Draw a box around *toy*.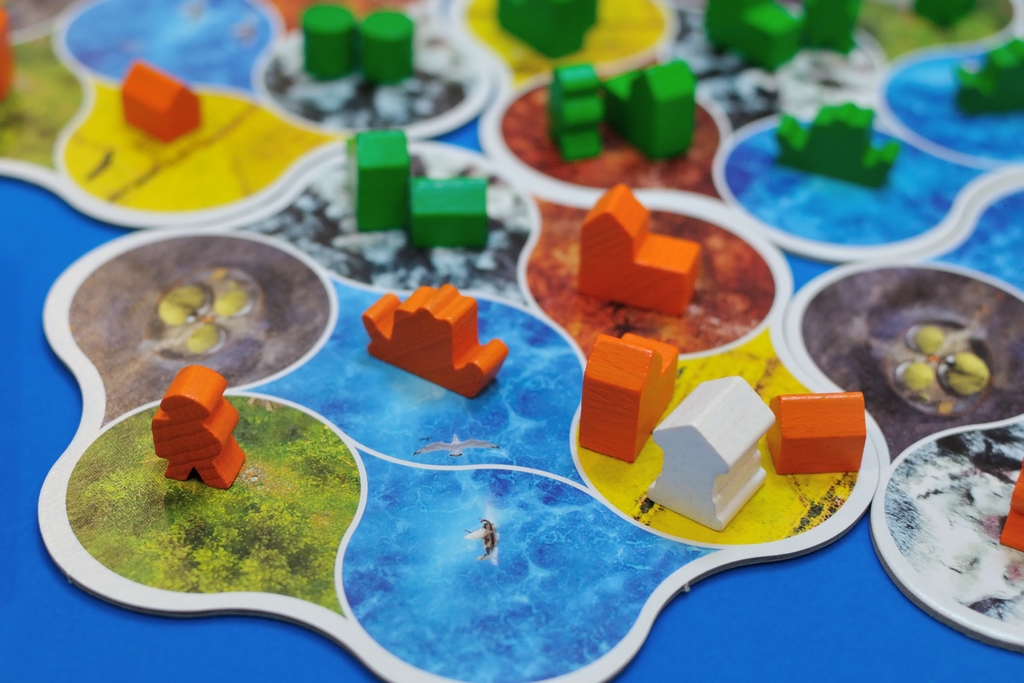
Rect(122, 63, 200, 139).
